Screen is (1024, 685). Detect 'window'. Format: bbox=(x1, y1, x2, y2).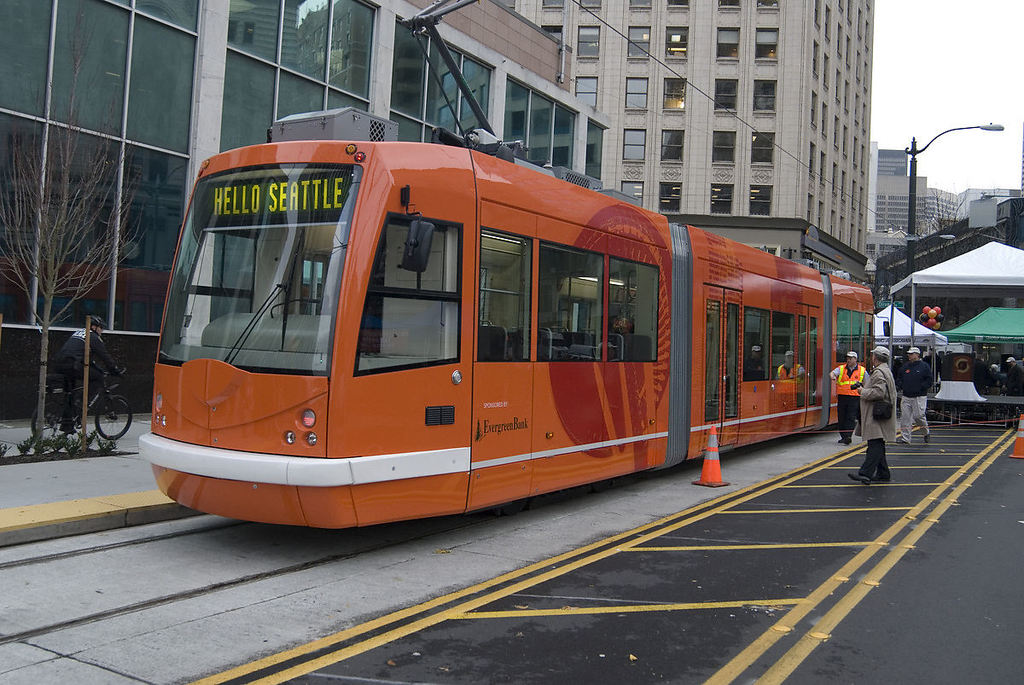
bbox=(666, 0, 692, 11).
